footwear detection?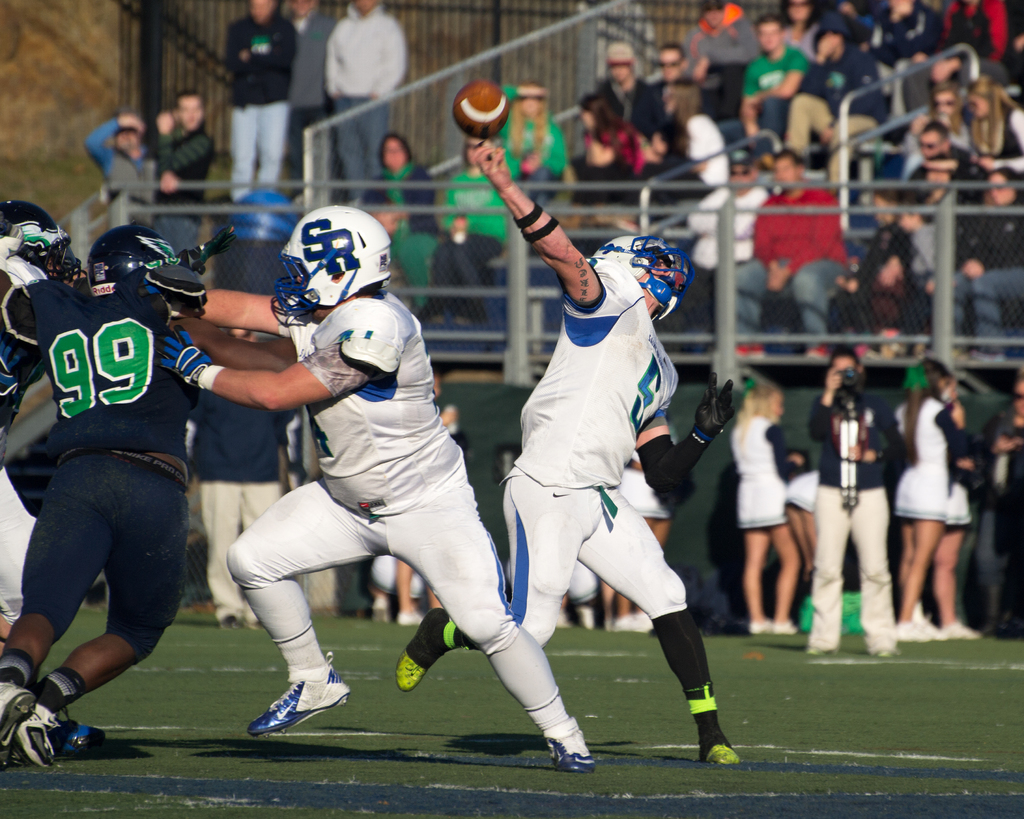
0, 678, 37, 745
